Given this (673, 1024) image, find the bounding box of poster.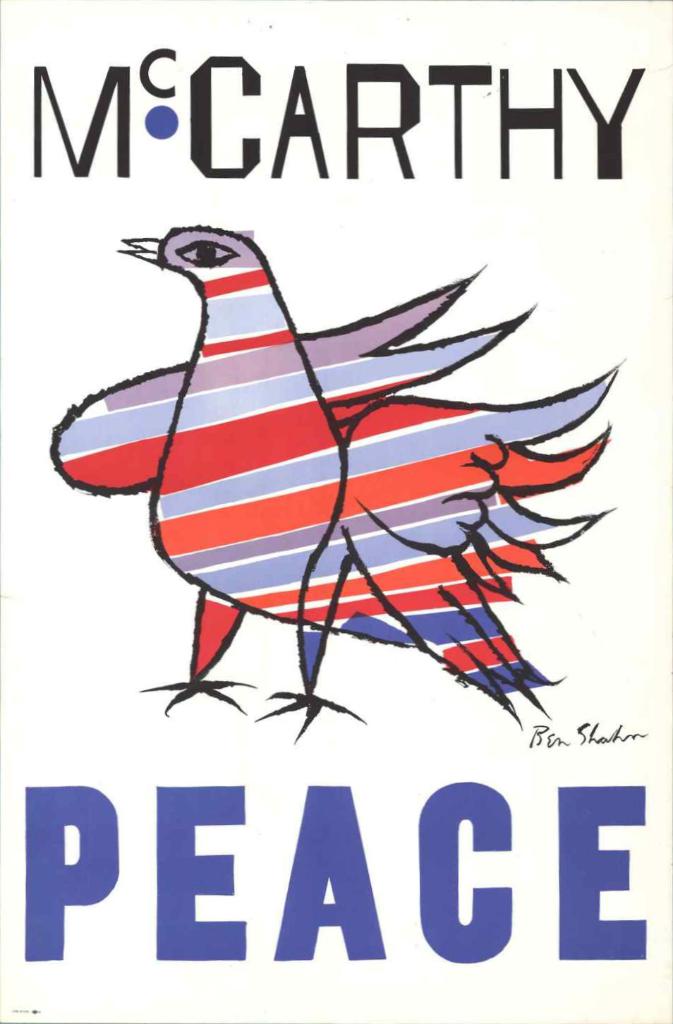
crop(0, 0, 672, 1023).
